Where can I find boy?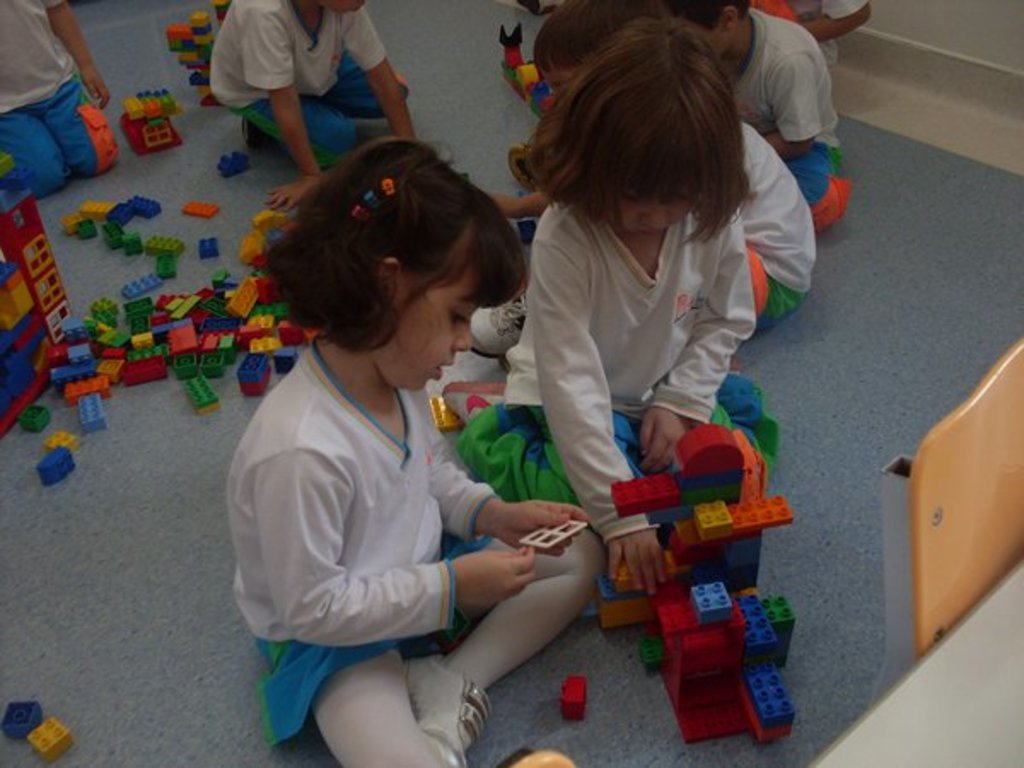
You can find it at x1=205, y1=0, x2=415, y2=213.
